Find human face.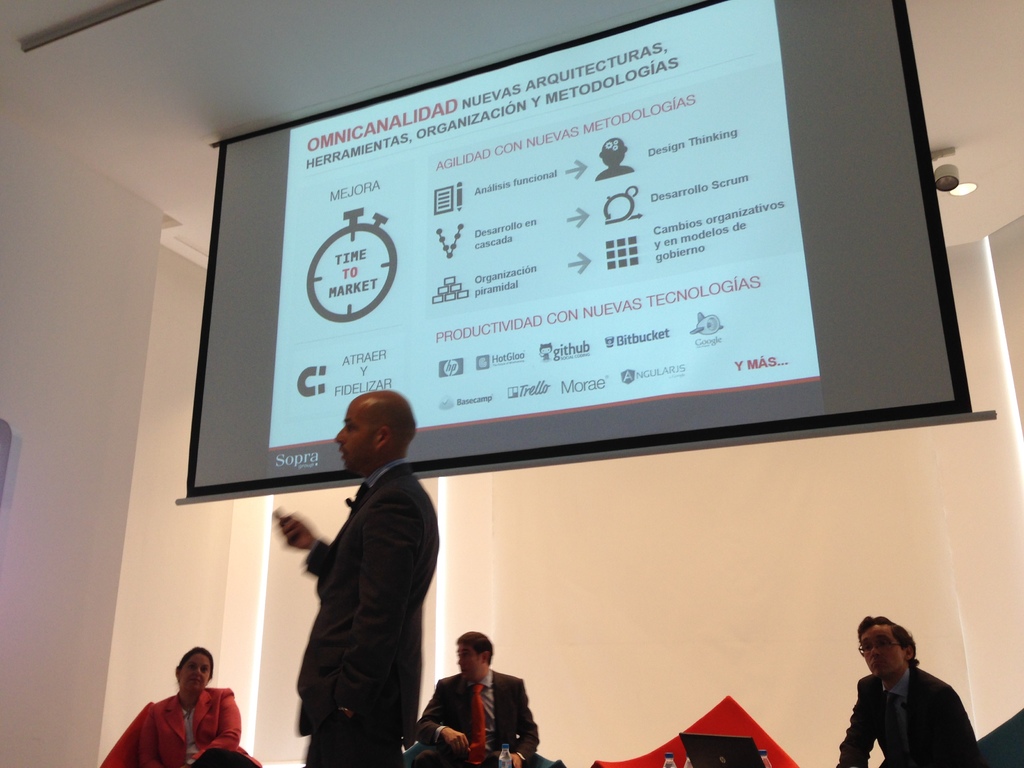
184:654:212:689.
